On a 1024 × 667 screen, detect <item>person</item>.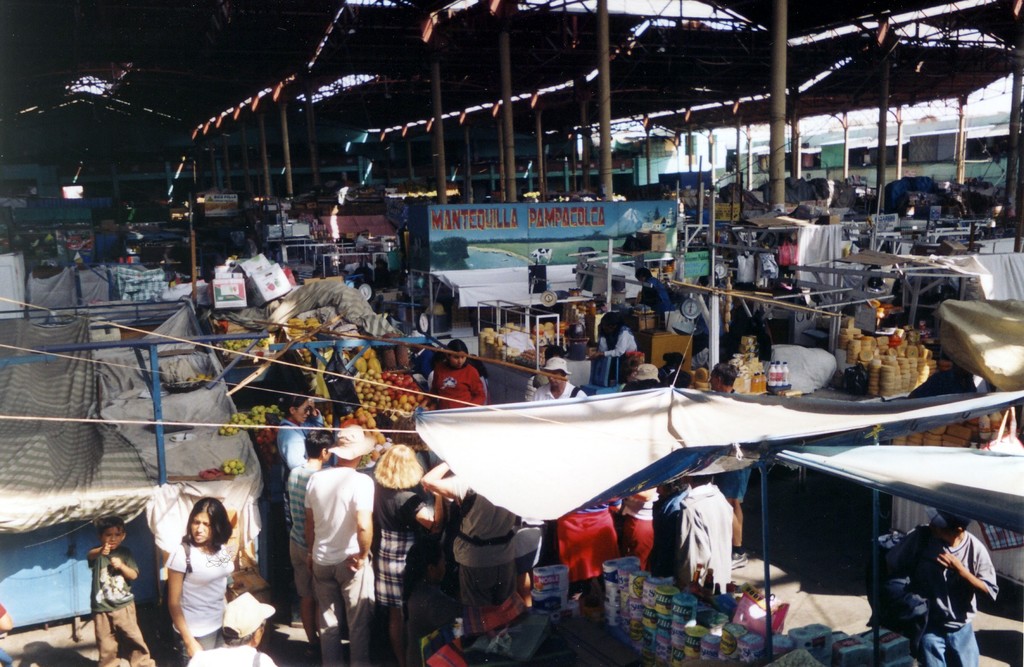
crop(376, 446, 441, 666).
